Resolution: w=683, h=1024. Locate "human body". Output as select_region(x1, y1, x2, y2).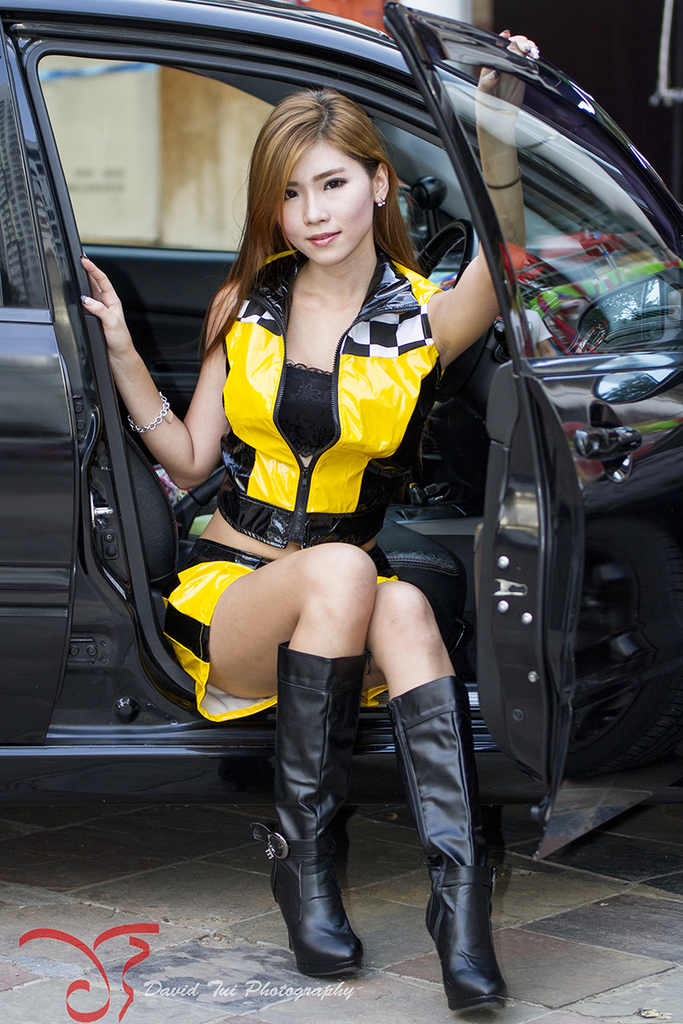
select_region(59, 63, 553, 937).
